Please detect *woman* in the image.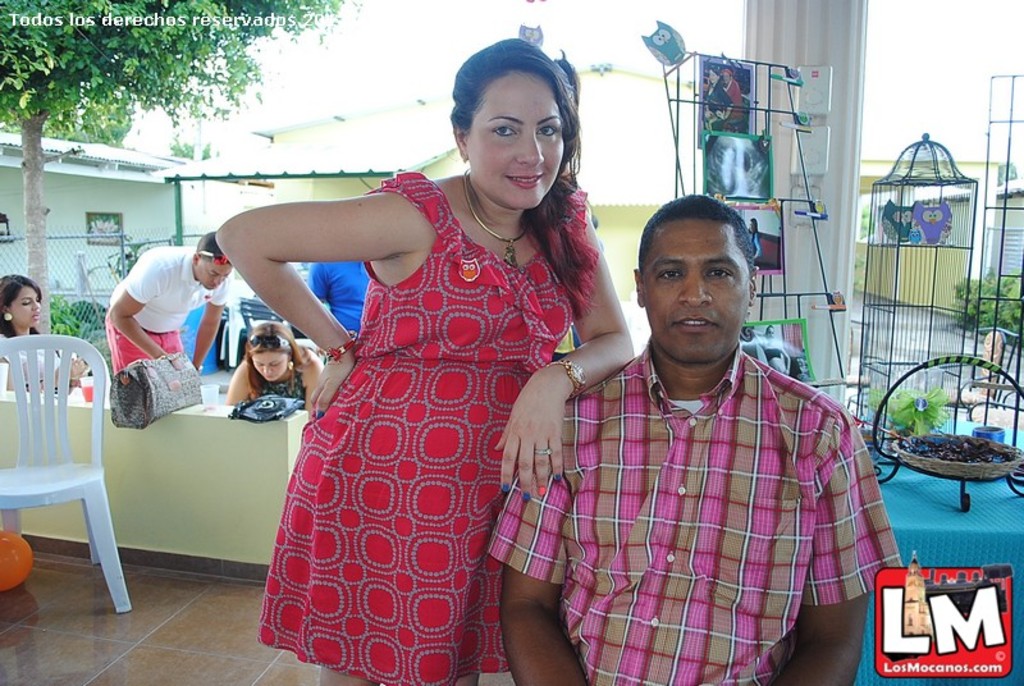
Rect(225, 321, 329, 415).
